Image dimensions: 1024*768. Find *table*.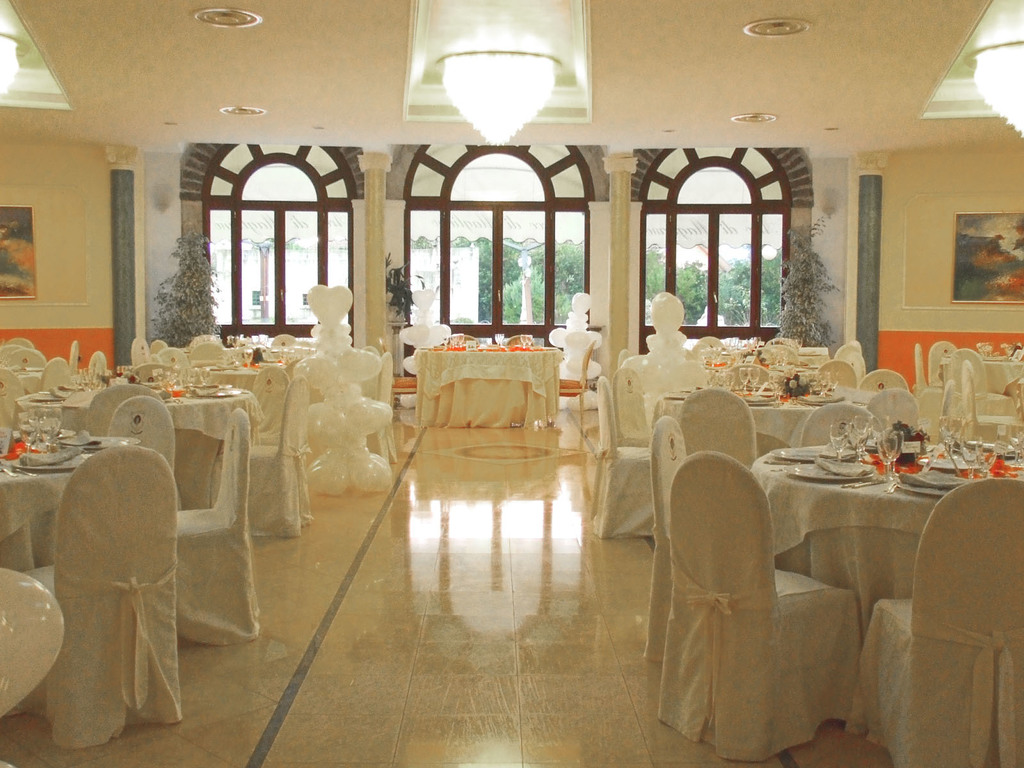
[left=0, top=428, right=130, bottom=574].
